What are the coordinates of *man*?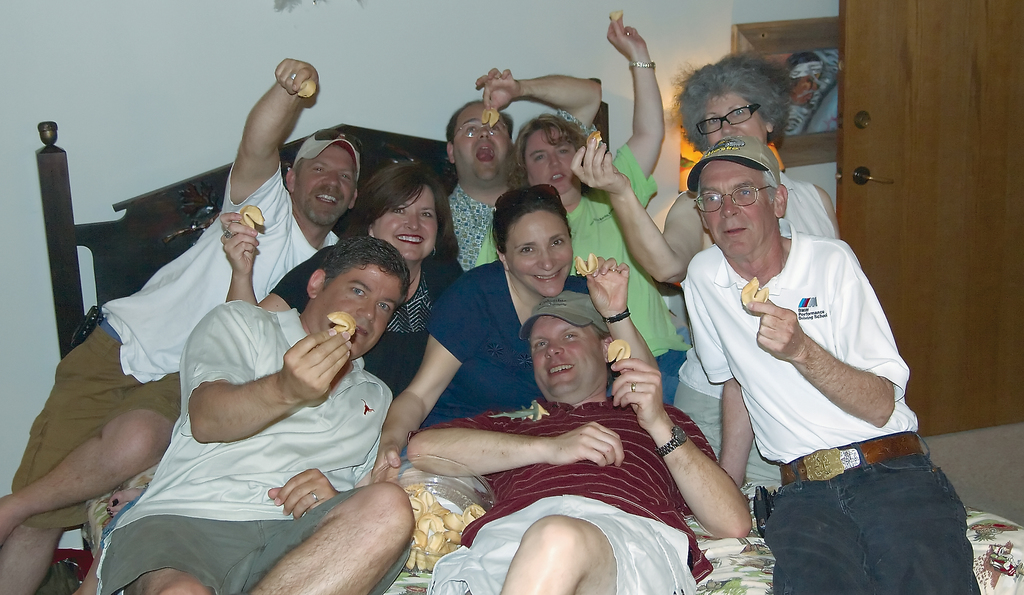
(435, 290, 748, 594).
